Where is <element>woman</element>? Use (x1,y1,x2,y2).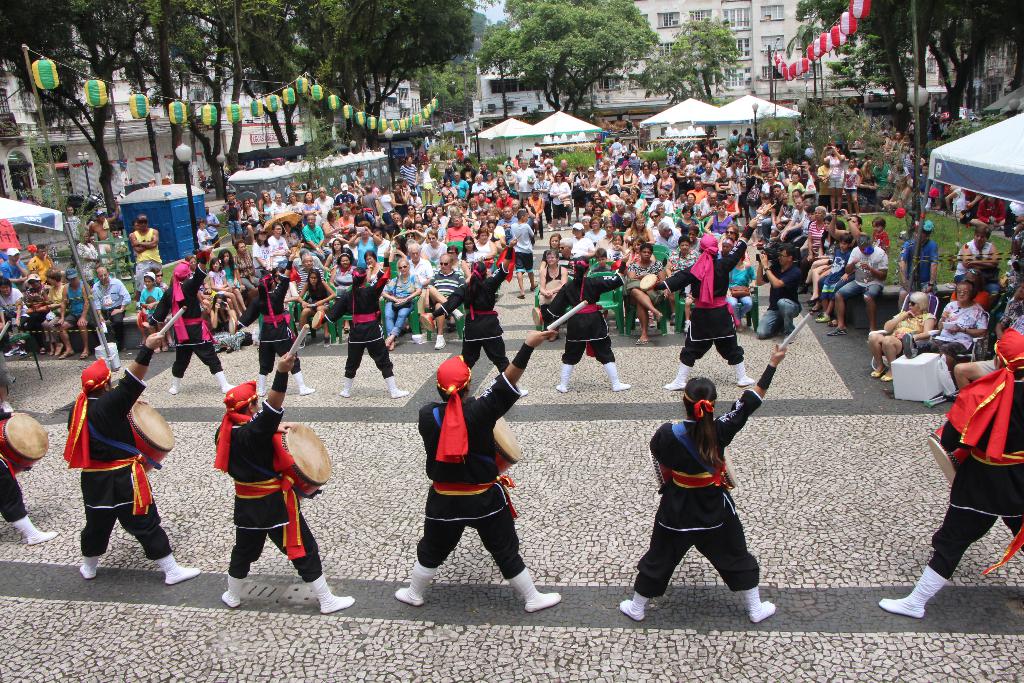
(299,268,328,345).
